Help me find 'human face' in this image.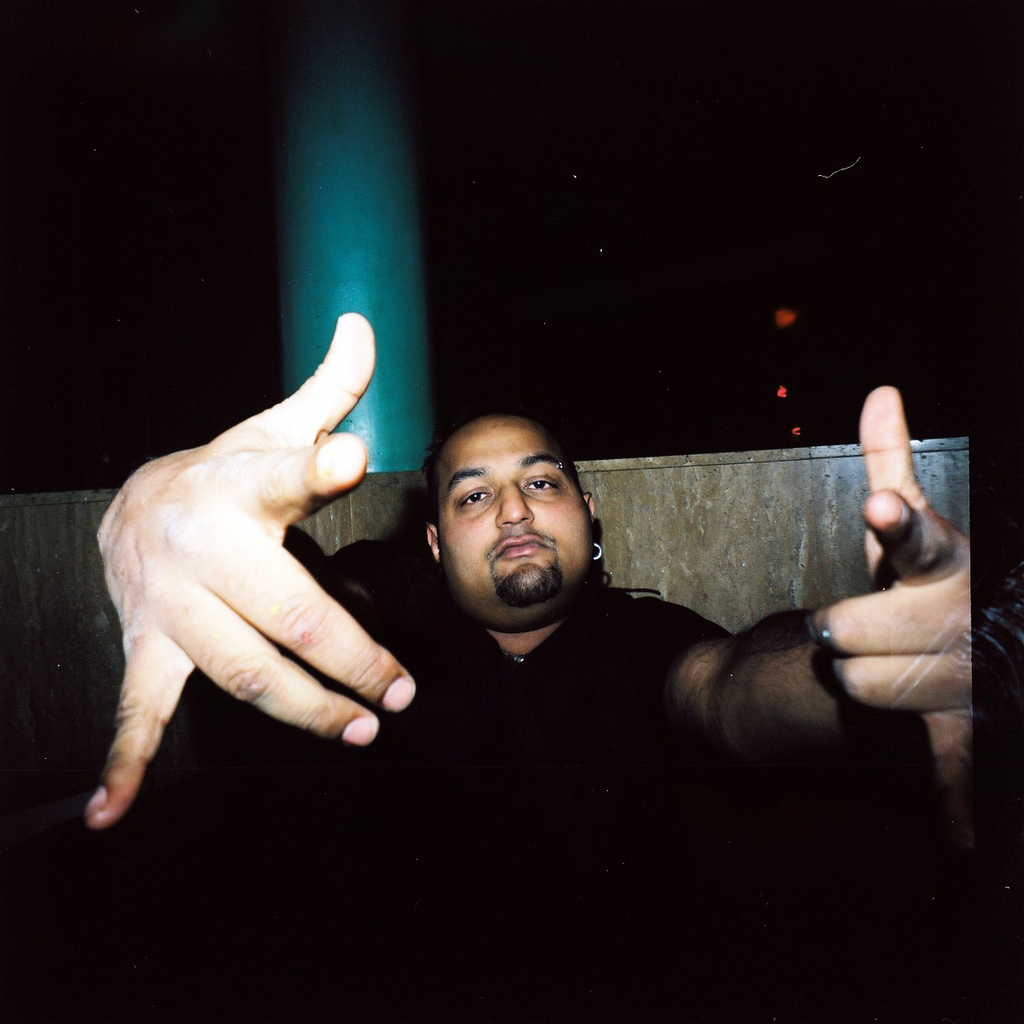
Found it: 440 415 611 609.
